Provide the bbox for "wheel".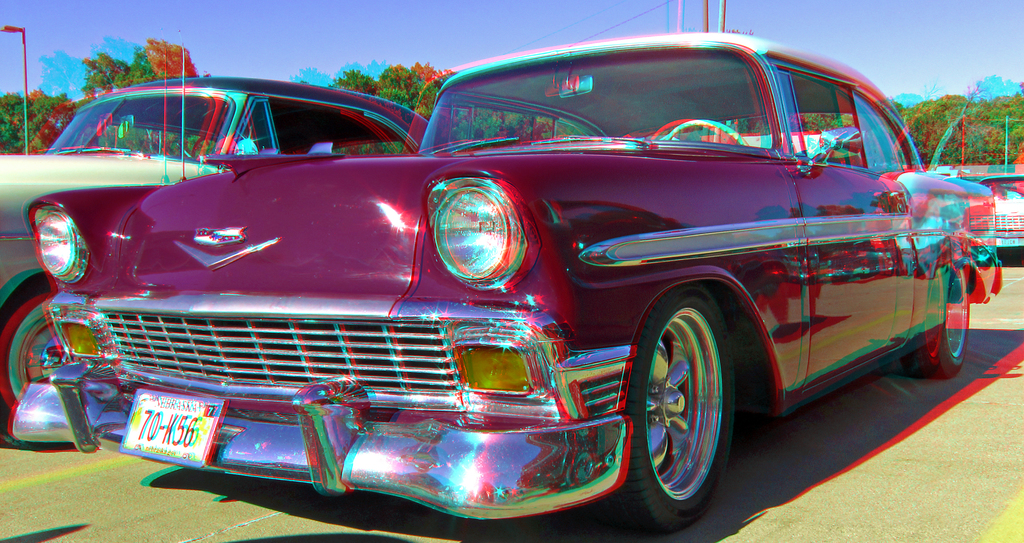
{"left": 662, "top": 113, "right": 749, "bottom": 150}.
